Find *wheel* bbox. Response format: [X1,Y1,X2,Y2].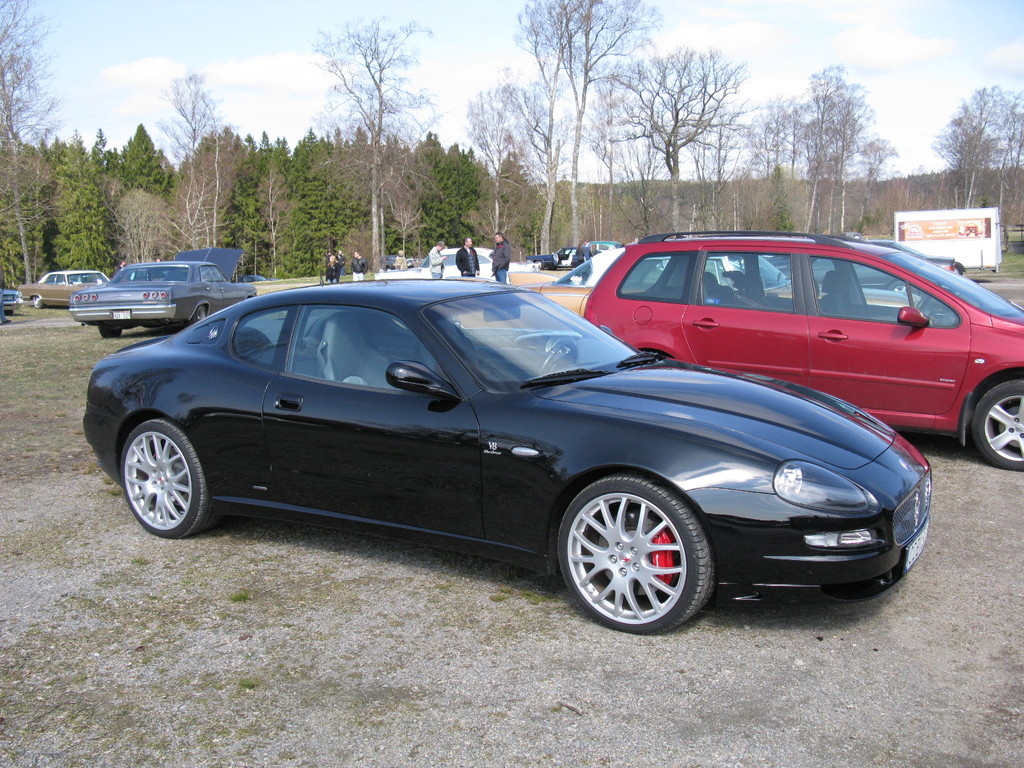
[548,470,718,635].
